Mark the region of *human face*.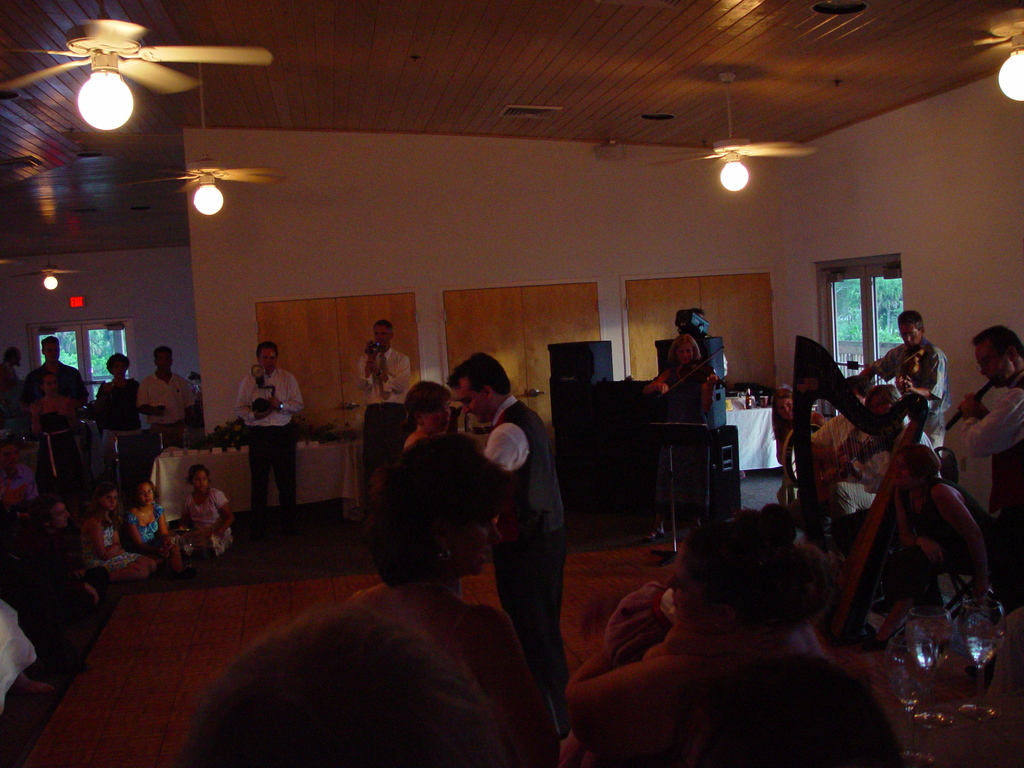
Region: 979/345/1008/386.
